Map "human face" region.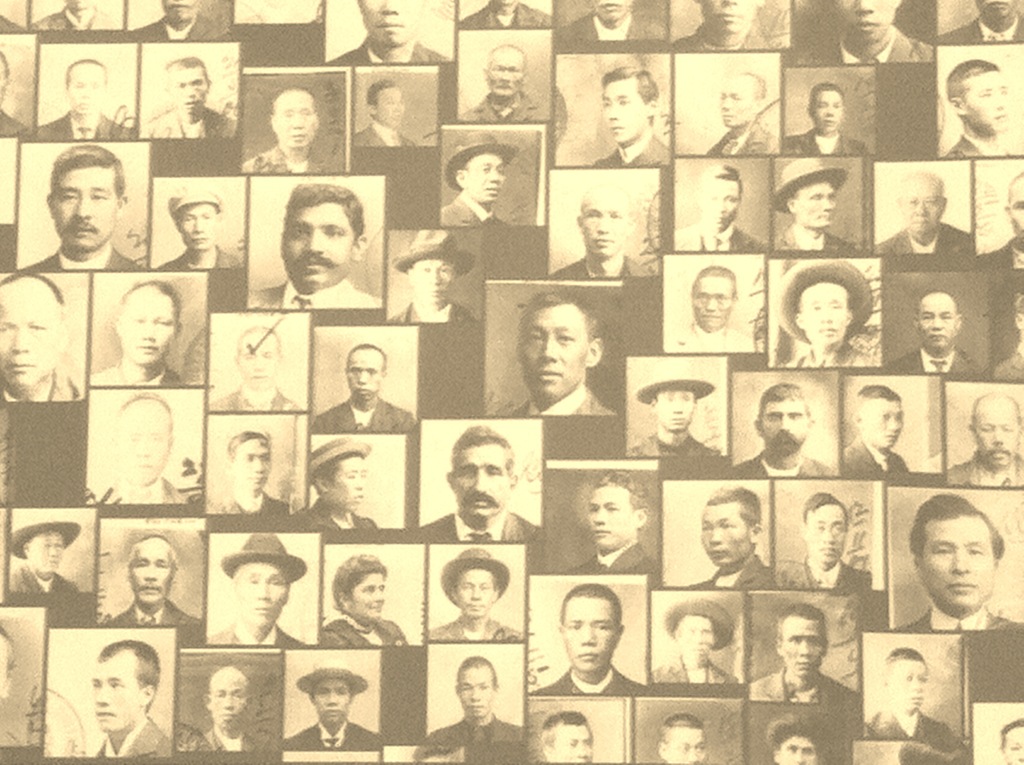
Mapped to x1=116, y1=394, x2=168, y2=486.
